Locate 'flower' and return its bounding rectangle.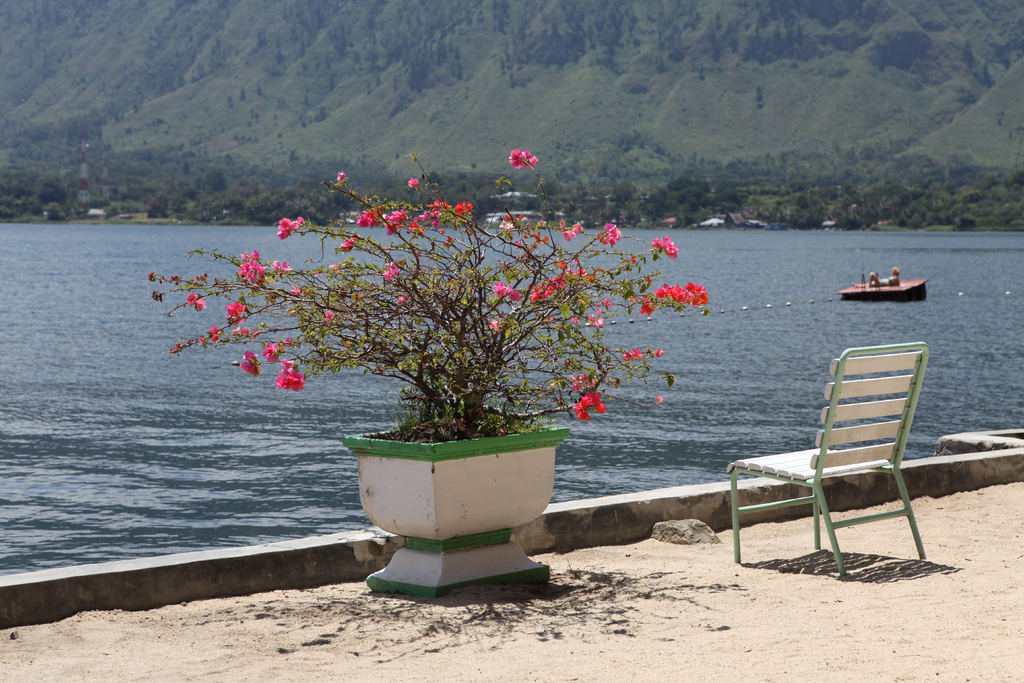
bbox=(595, 303, 610, 313).
